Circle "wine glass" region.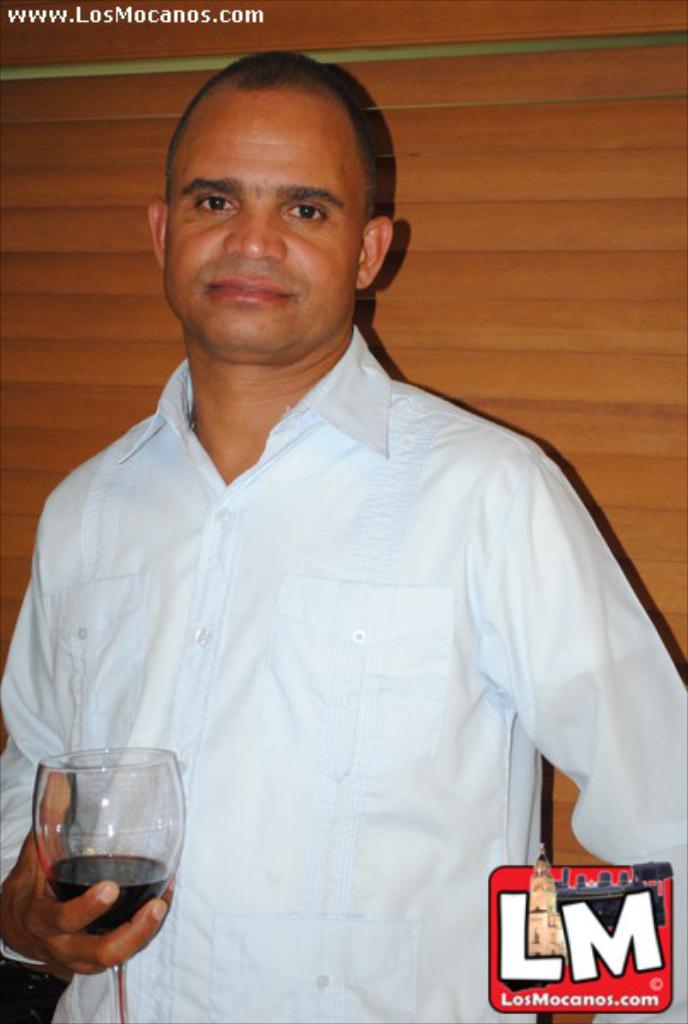
Region: [32,751,184,1022].
